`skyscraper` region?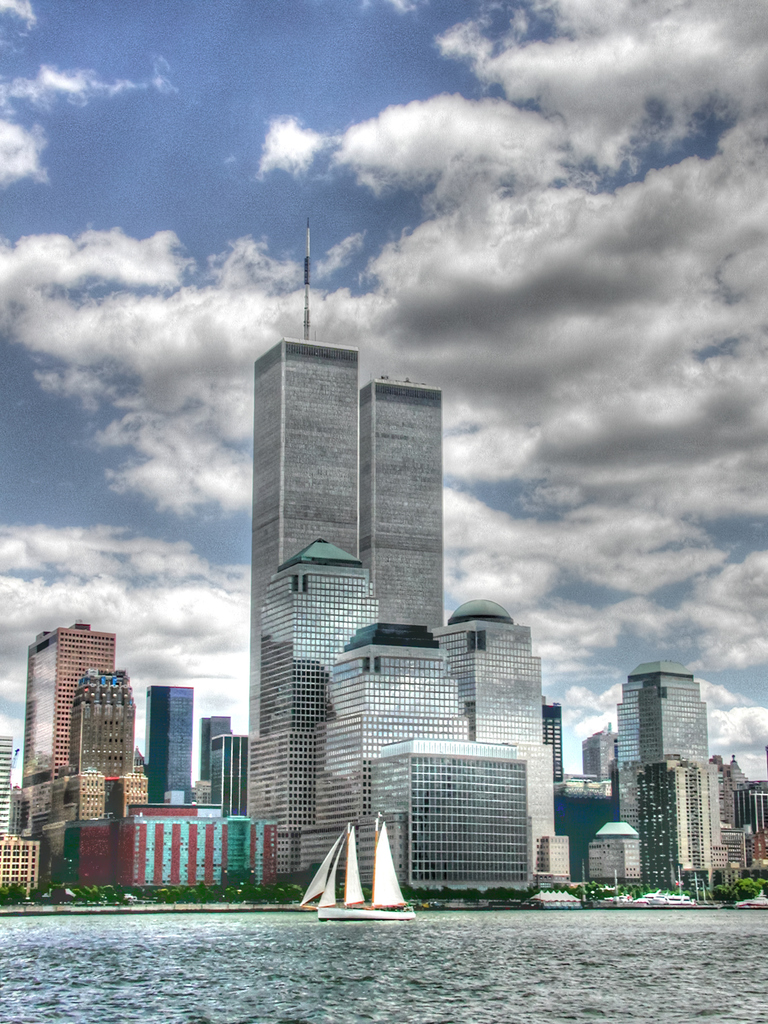
{"left": 240, "top": 333, "right": 368, "bottom": 819}
